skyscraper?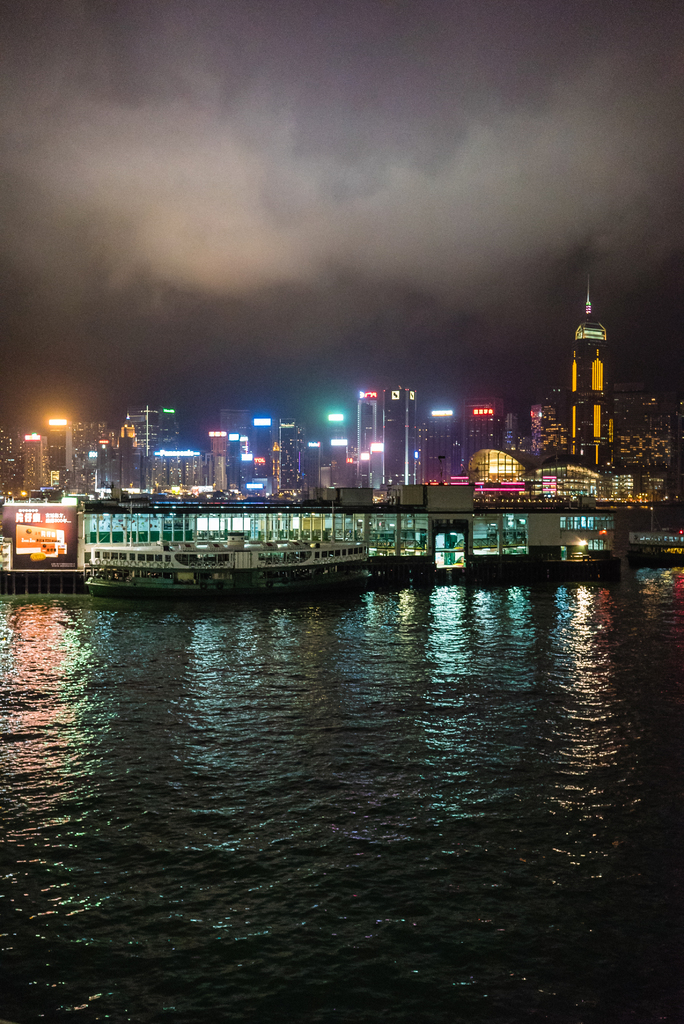
x1=305 y1=441 x2=322 y2=490
